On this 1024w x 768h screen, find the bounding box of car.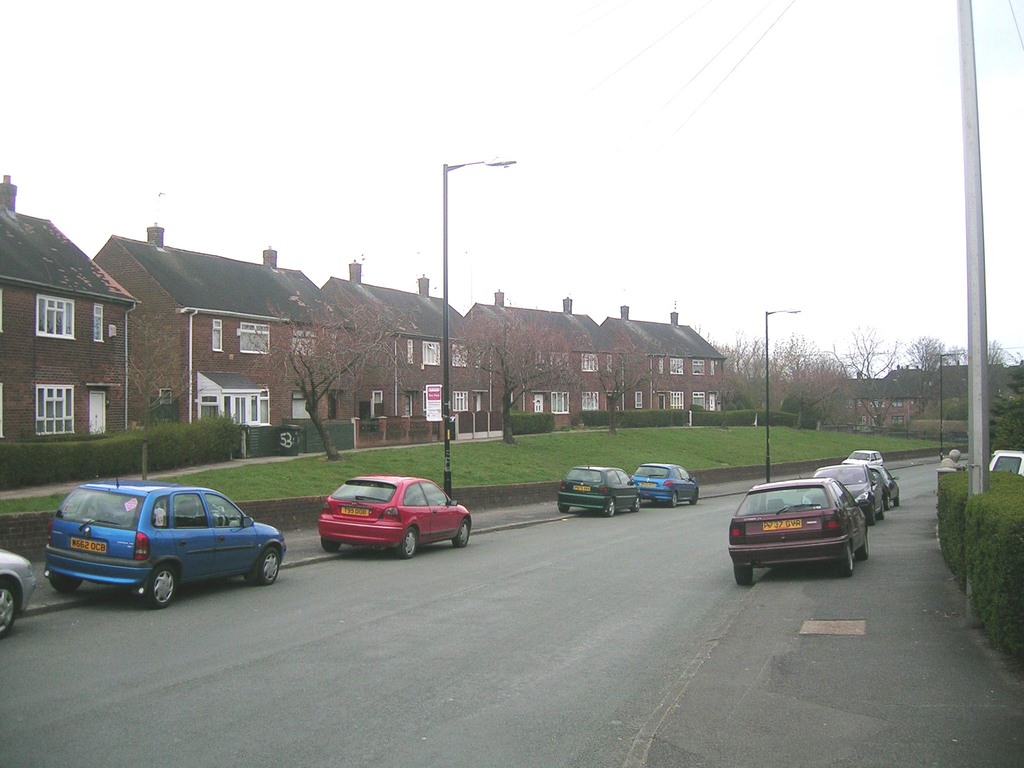
Bounding box: bbox=(847, 447, 885, 474).
